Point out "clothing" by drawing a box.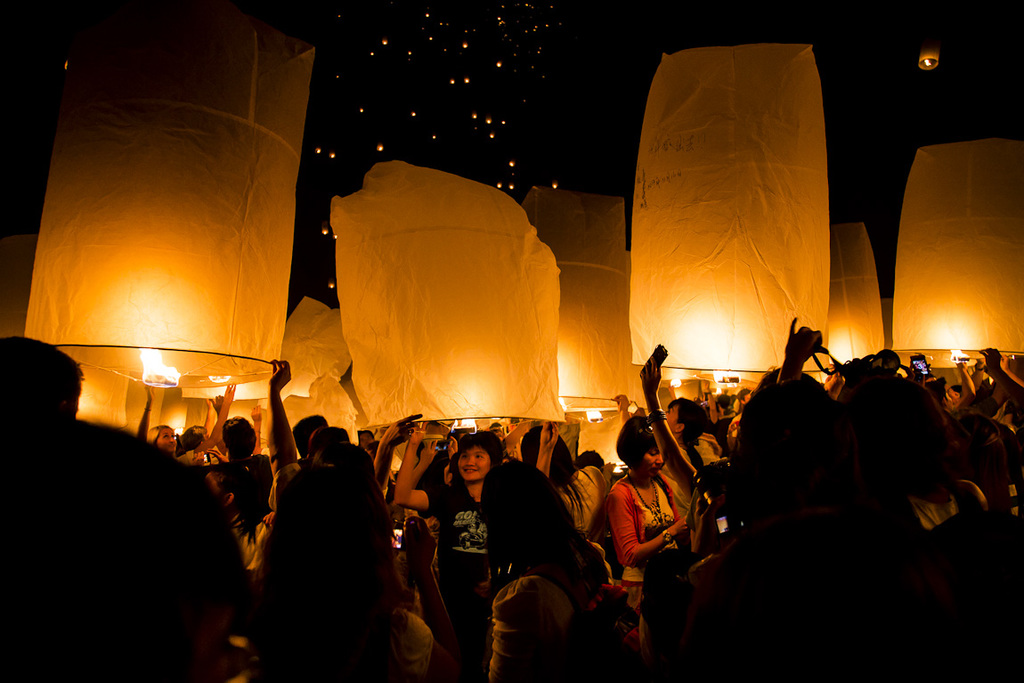
(left=612, top=460, right=689, bottom=587).
